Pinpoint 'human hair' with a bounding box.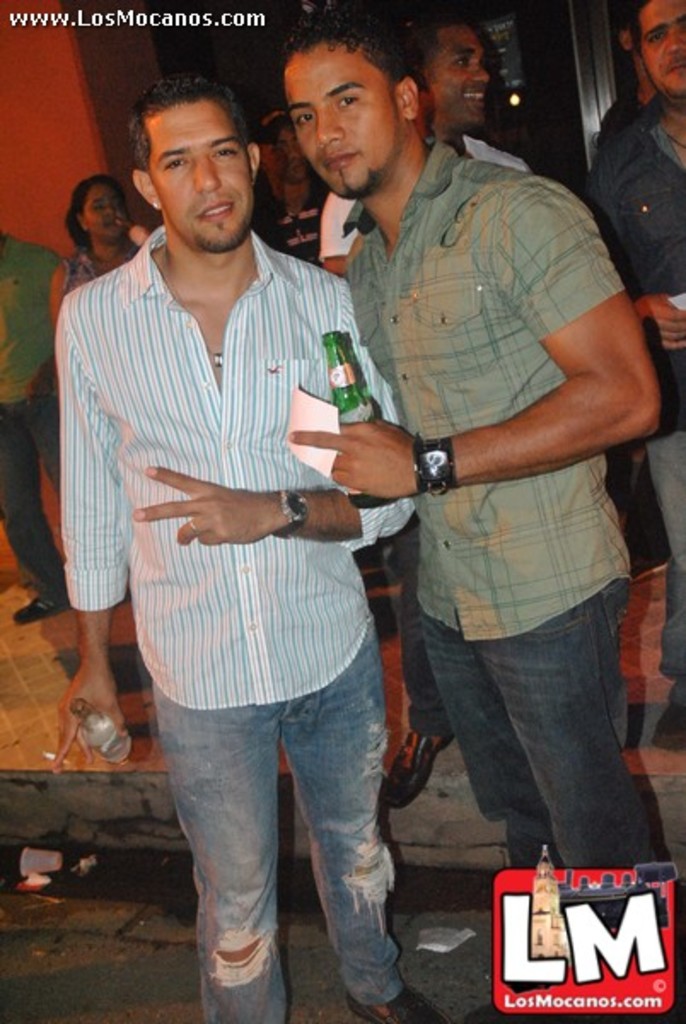
<region>278, 5, 411, 79</region>.
